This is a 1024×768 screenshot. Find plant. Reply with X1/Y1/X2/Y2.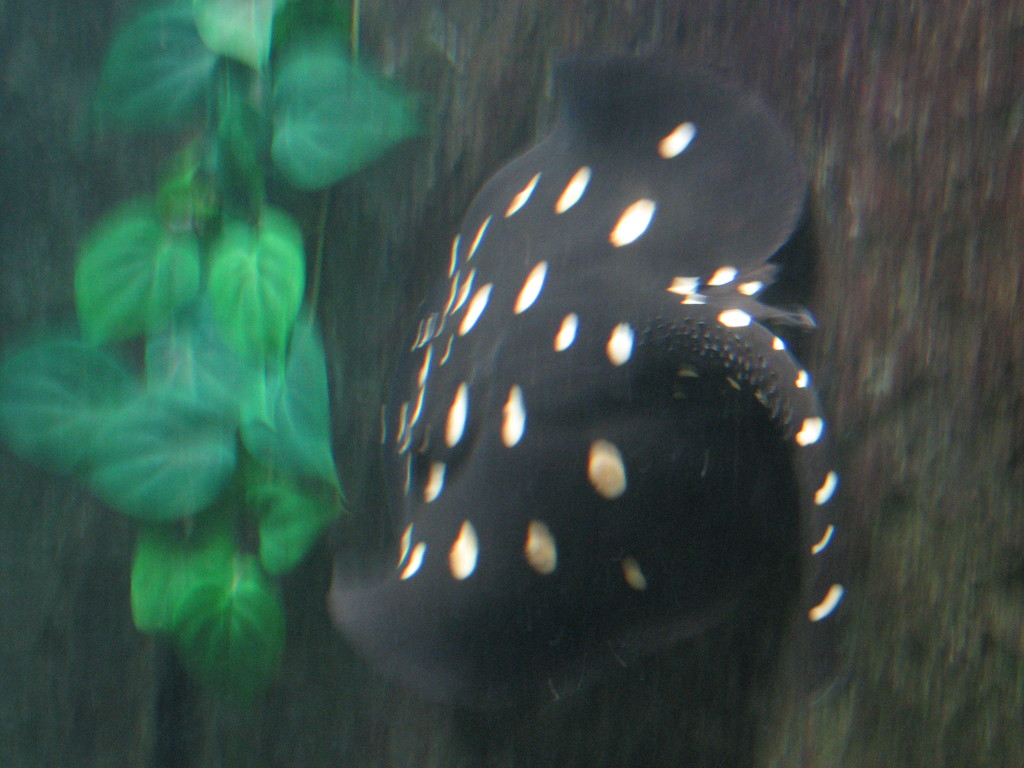
0/0/432/718.
